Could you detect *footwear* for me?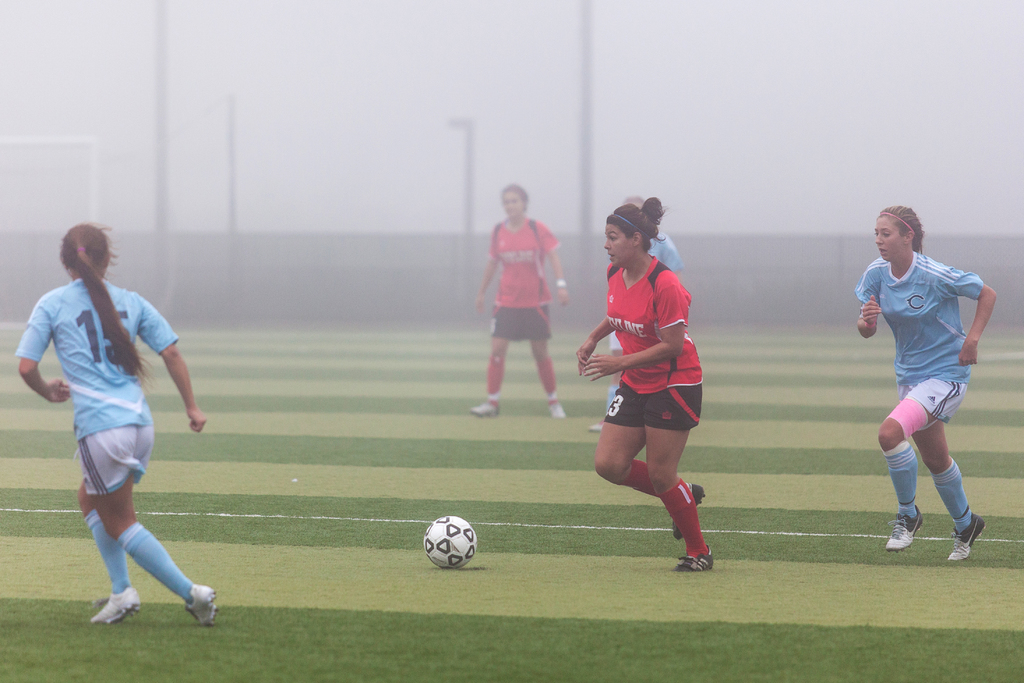
Detection result: detection(584, 420, 605, 432).
